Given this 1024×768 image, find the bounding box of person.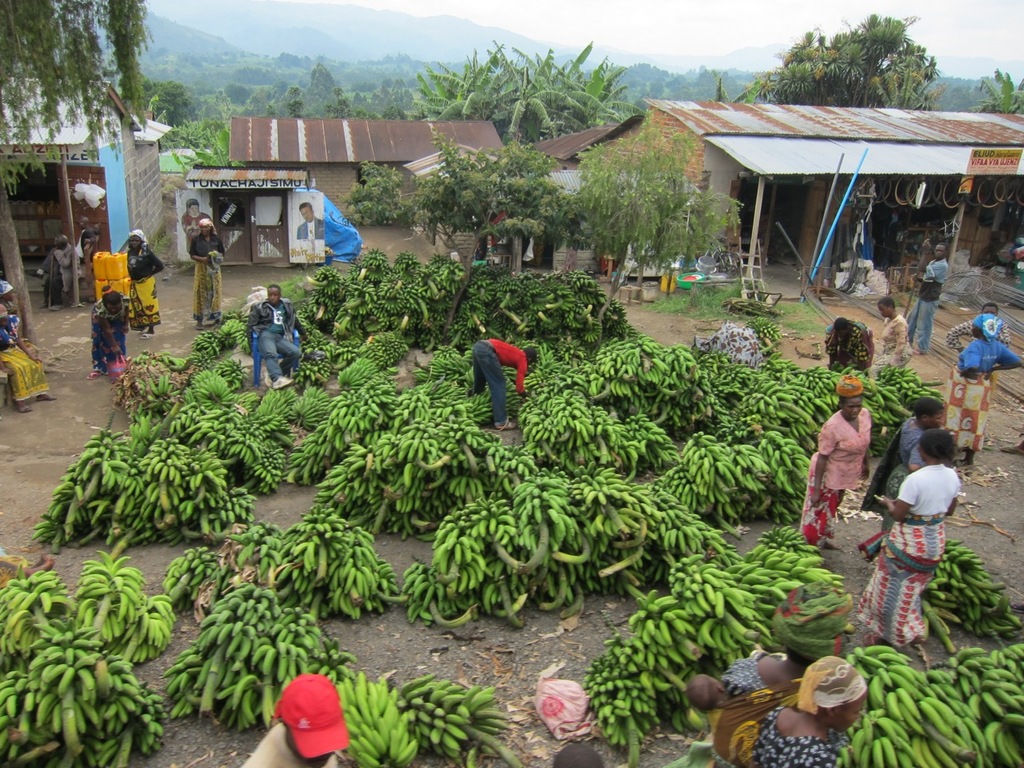
(x1=0, y1=279, x2=21, y2=318).
